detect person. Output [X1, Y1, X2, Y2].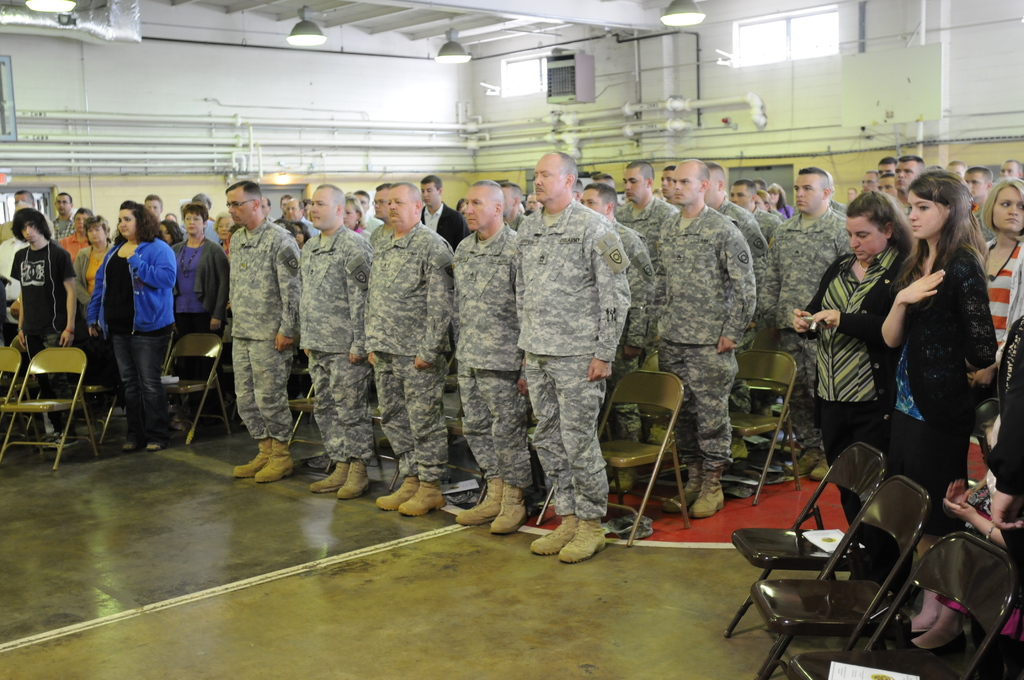
[83, 197, 179, 449].
